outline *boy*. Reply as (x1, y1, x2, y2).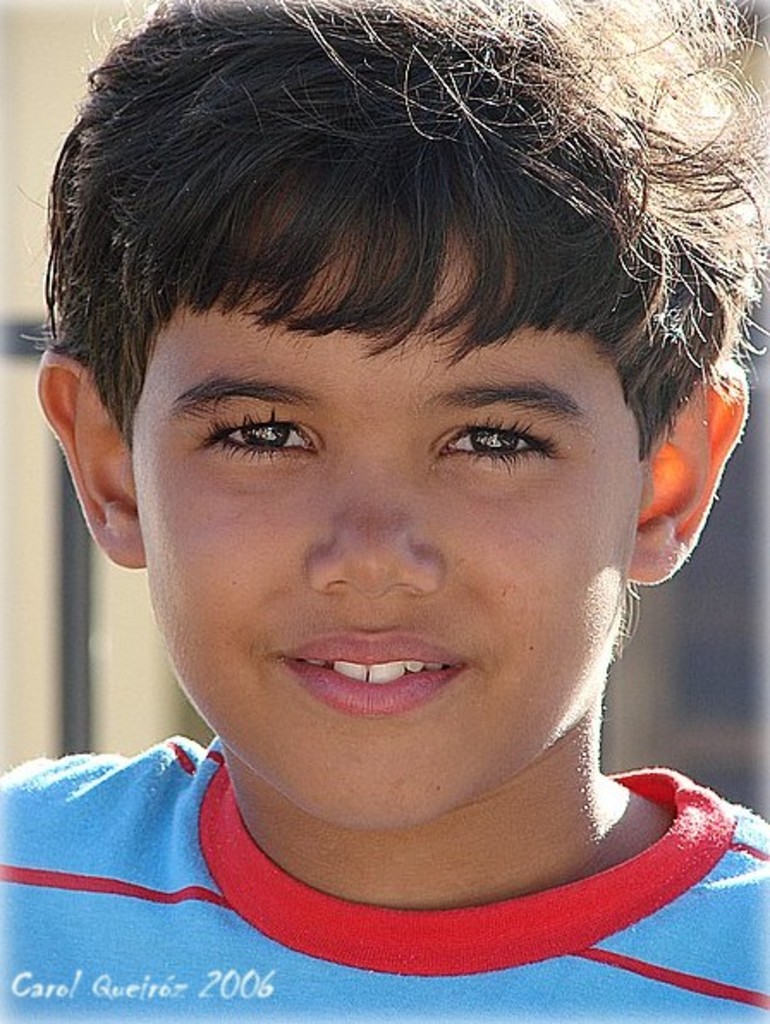
(0, 0, 768, 1022).
